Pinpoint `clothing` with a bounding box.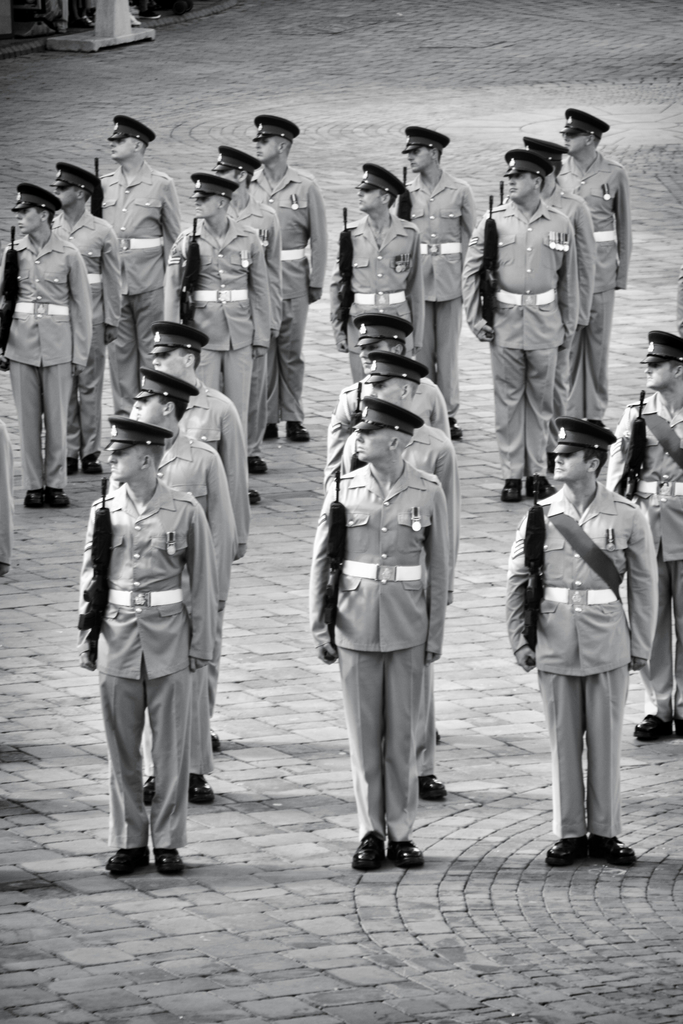
[x1=538, y1=163, x2=608, y2=433].
